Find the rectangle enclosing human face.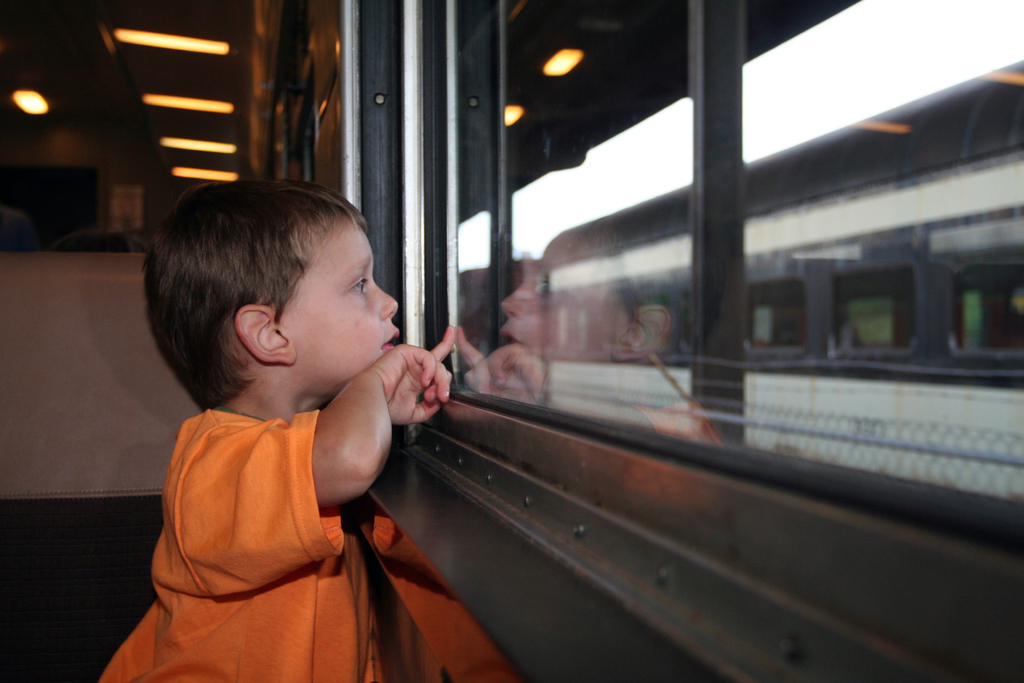
281/223/400/390.
